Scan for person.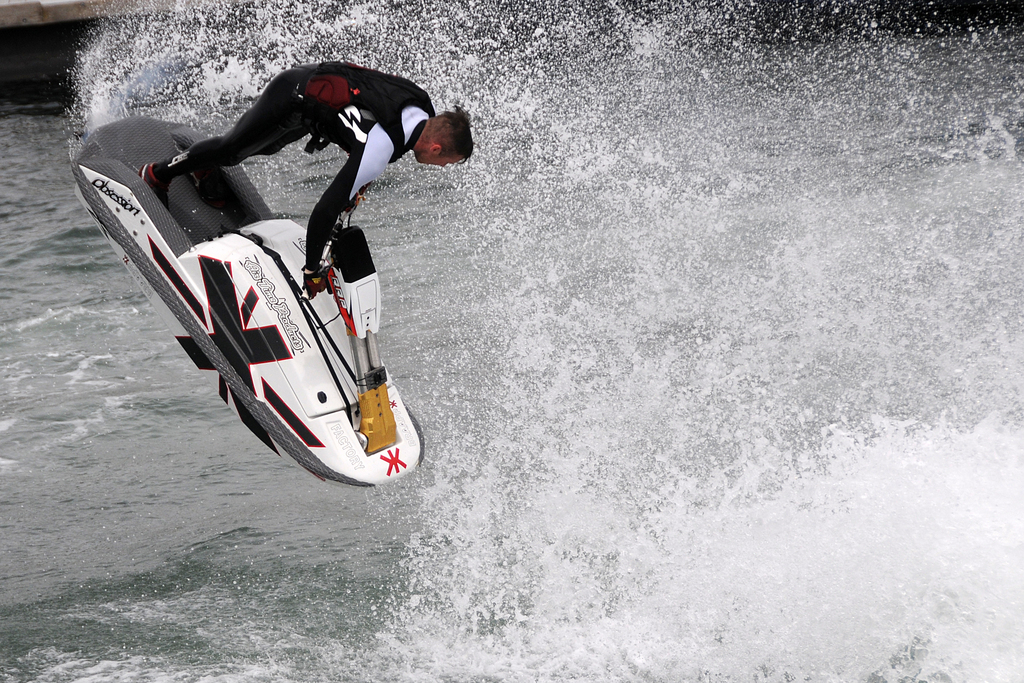
Scan result: 132, 57, 481, 306.
